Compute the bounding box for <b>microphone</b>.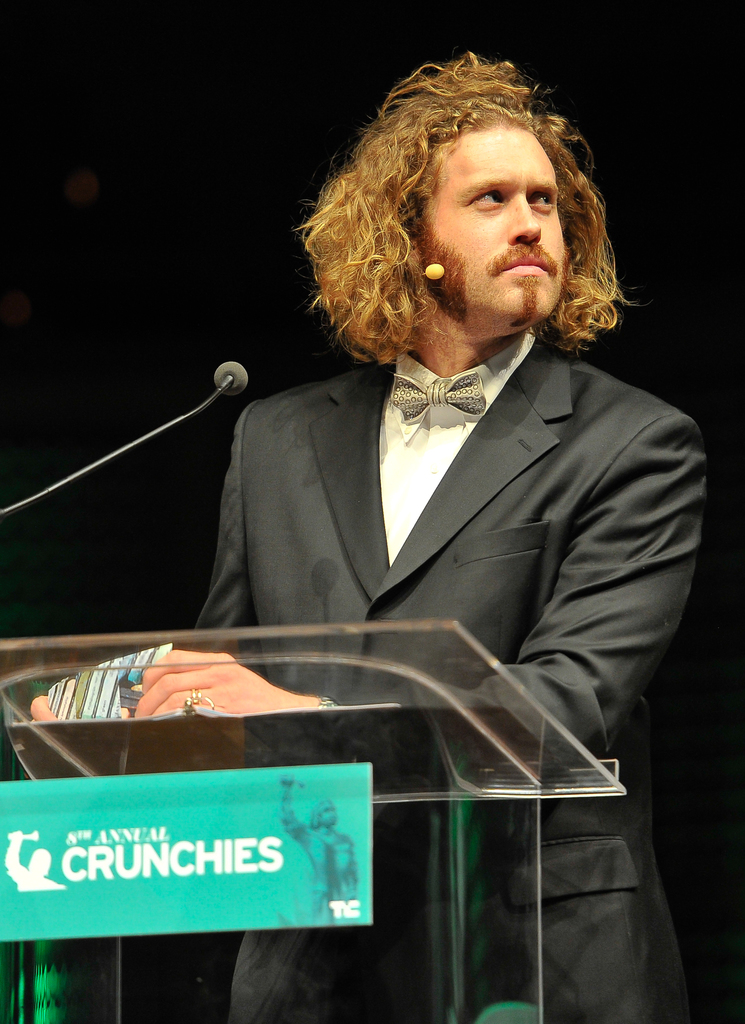
left=207, top=356, right=256, bottom=392.
